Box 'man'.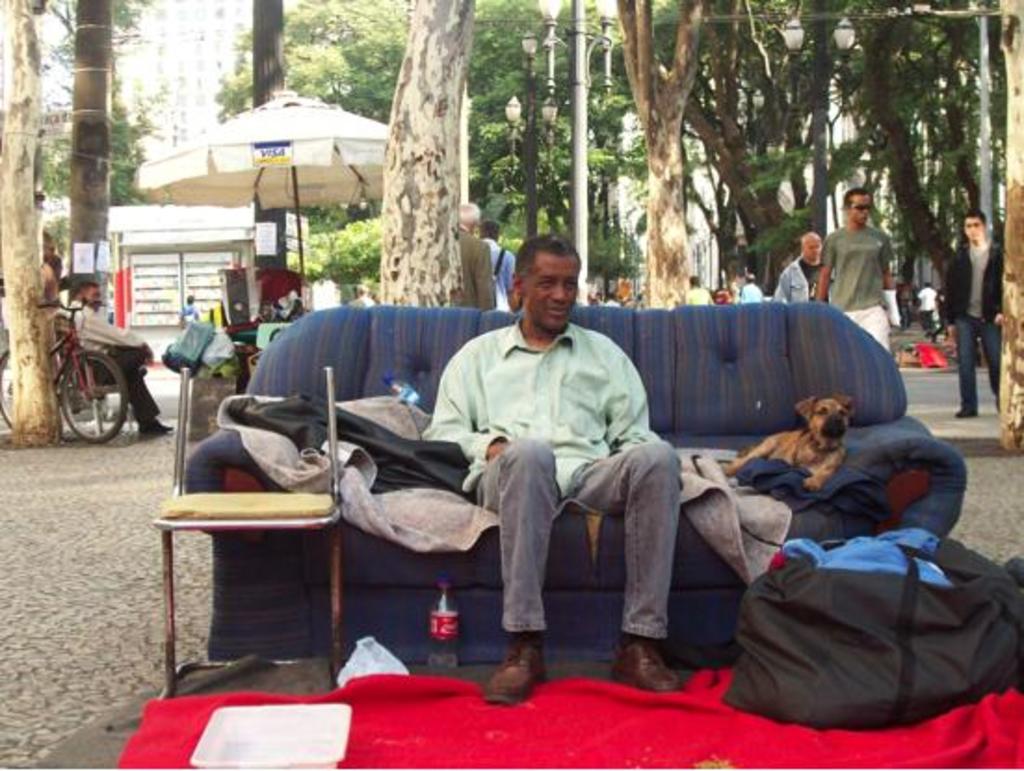
box(773, 232, 820, 305).
